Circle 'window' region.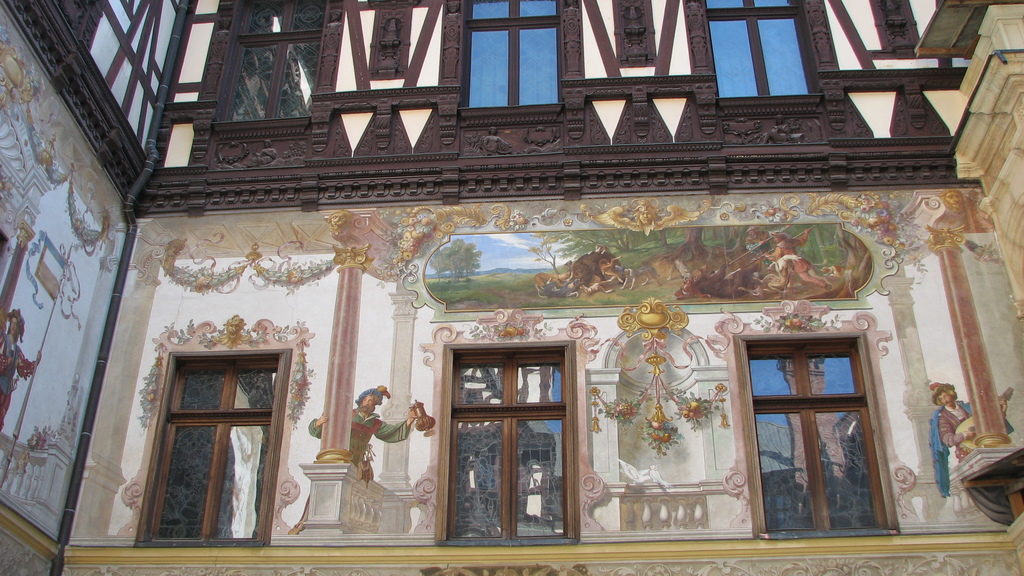
Region: 701:0:819:102.
